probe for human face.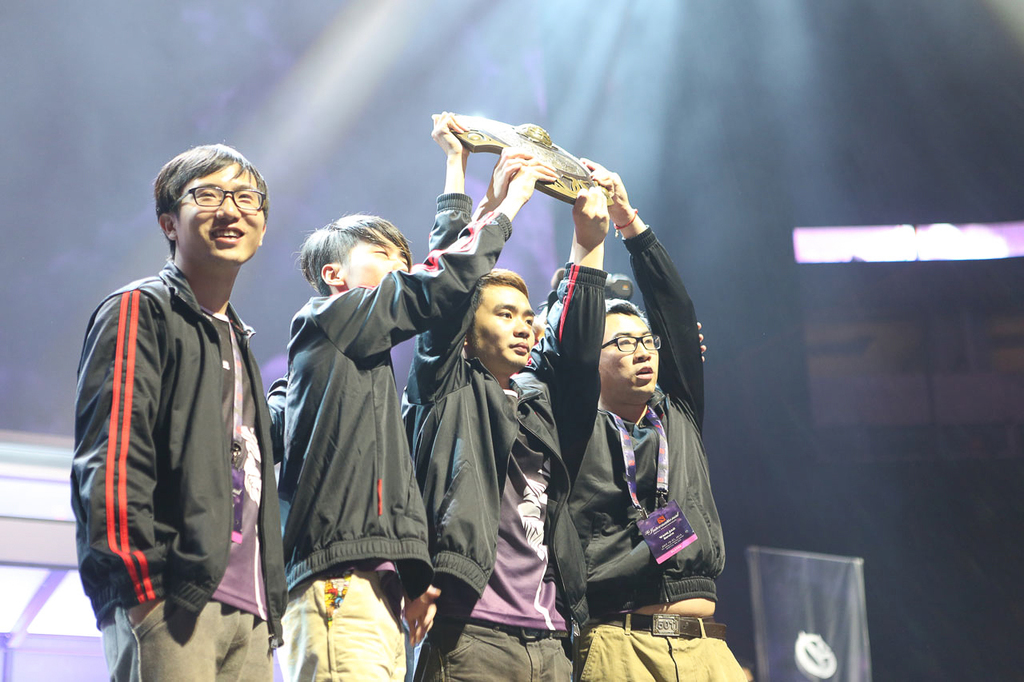
Probe result: (594, 313, 657, 401).
